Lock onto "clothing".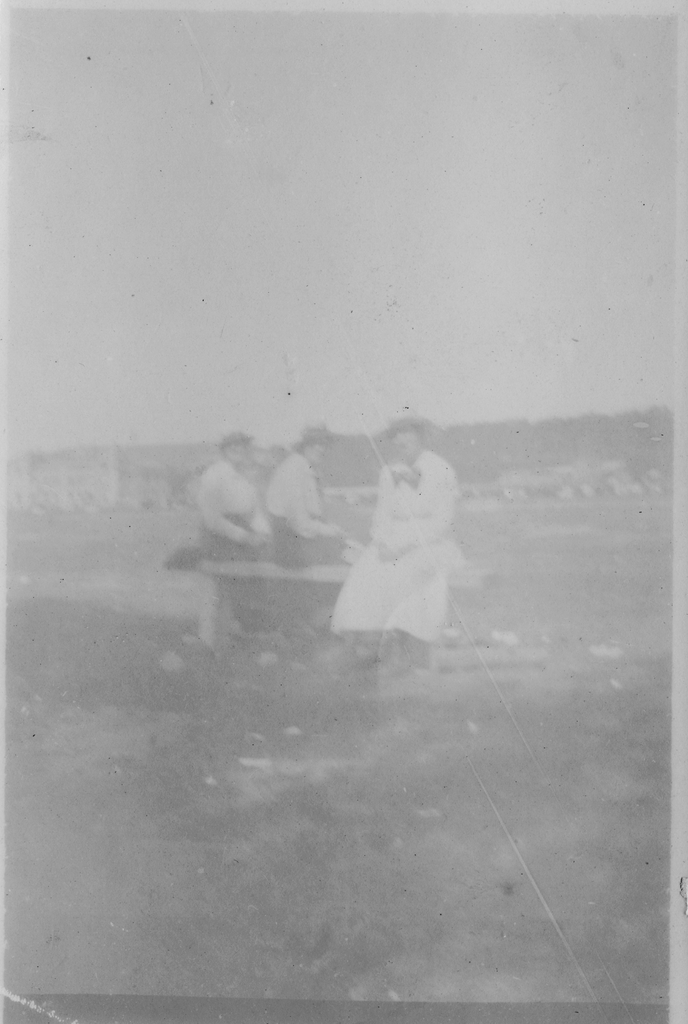
Locked: {"x1": 265, "y1": 461, "x2": 355, "y2": 573}.
